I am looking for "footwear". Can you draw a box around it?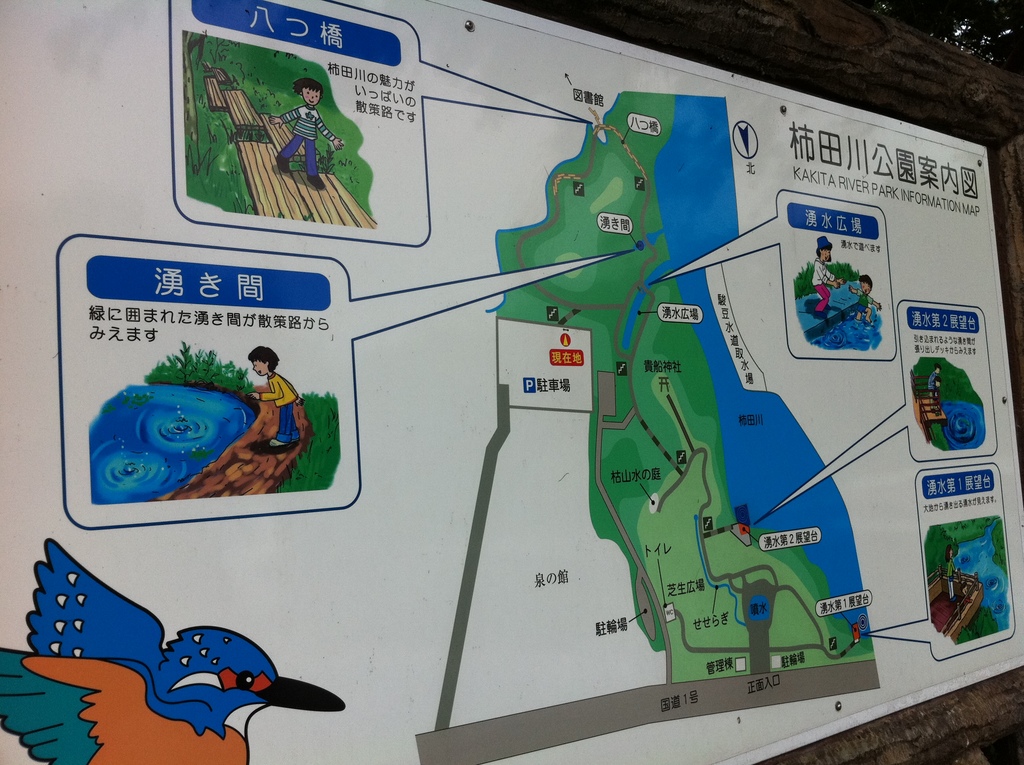
Sure, the bounding box is locate(252, 435, 282, 451).
